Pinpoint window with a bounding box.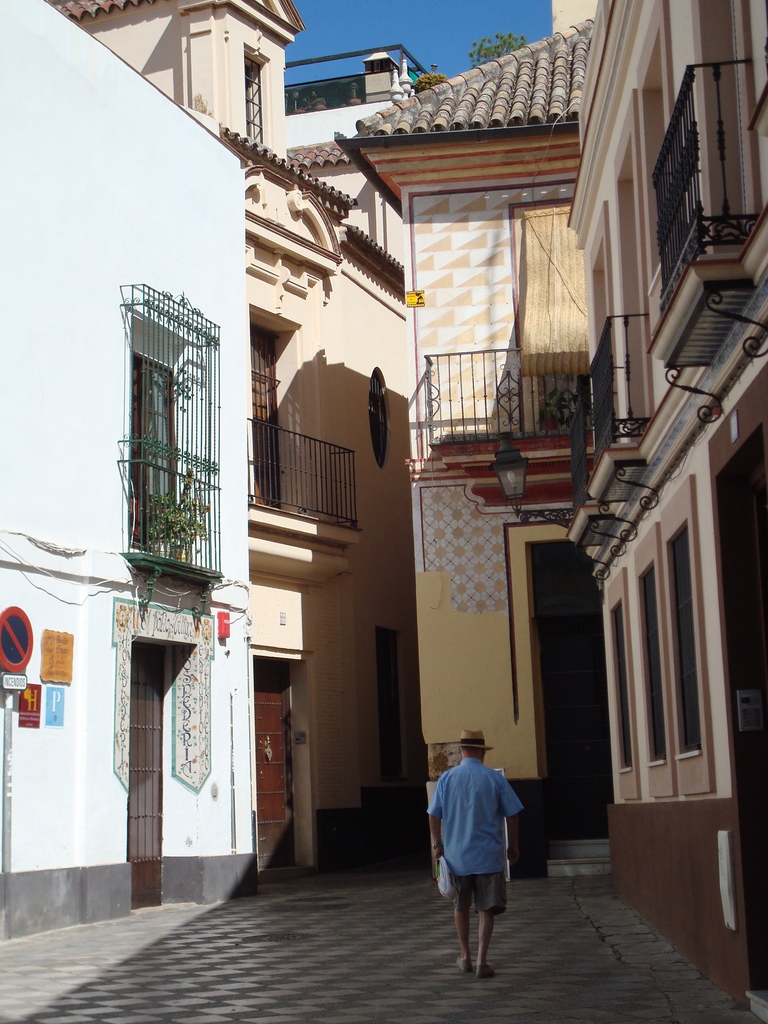
region(623, 1, 684, 289).
